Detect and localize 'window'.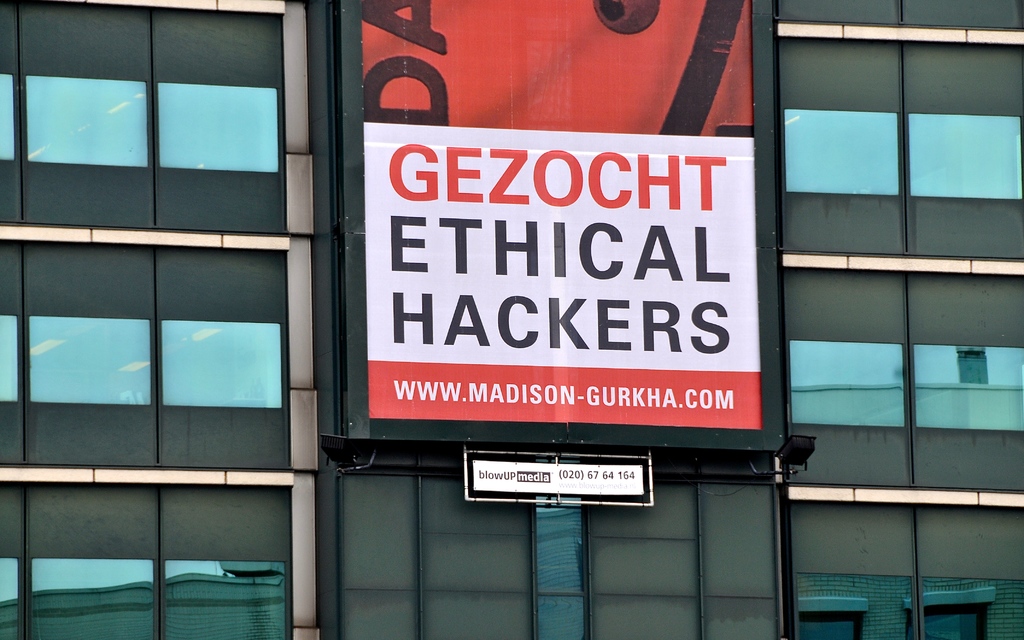
Localized at region(778, 29, 1023, 267).
